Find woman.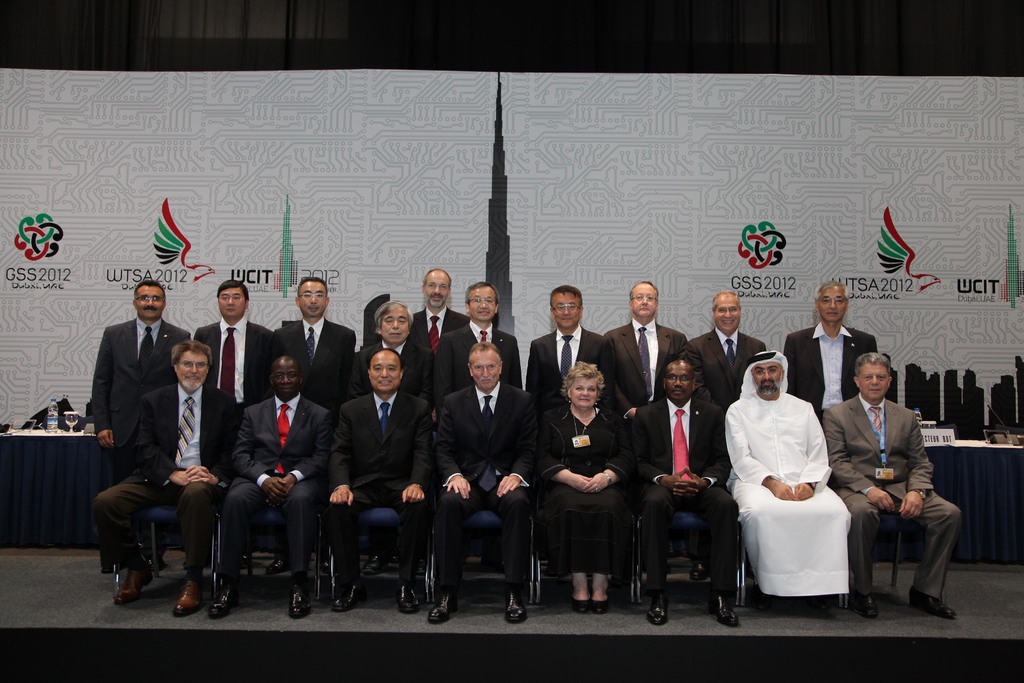
crop(550, 353, 639, 618).
